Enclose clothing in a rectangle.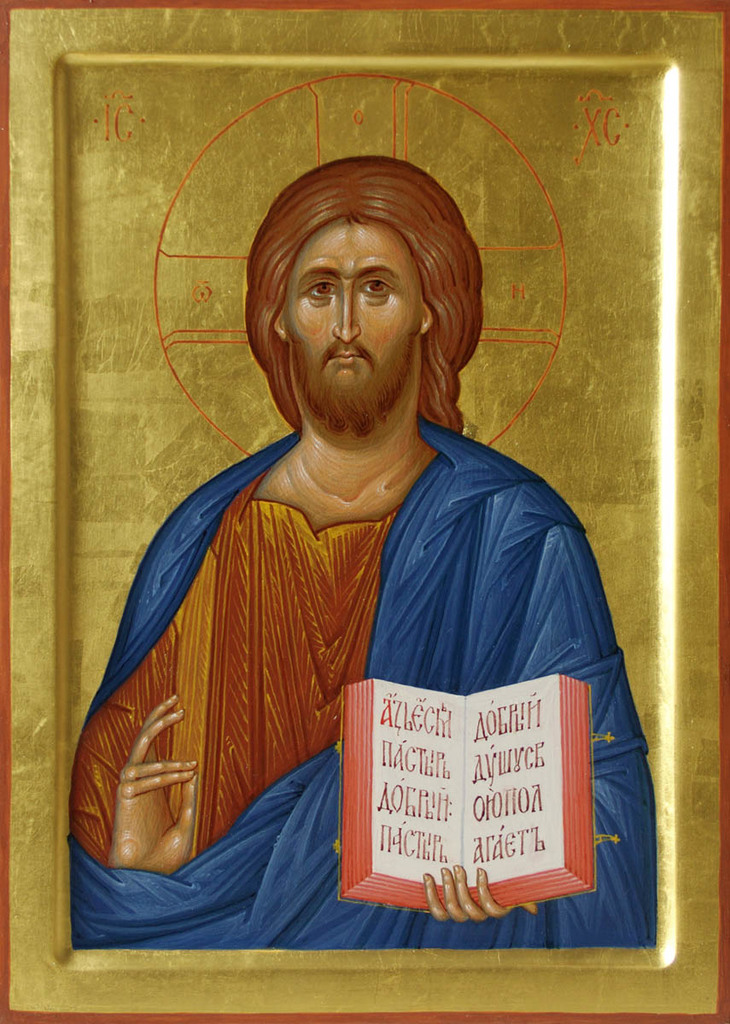
select_region(123, 394, 654, 940).
